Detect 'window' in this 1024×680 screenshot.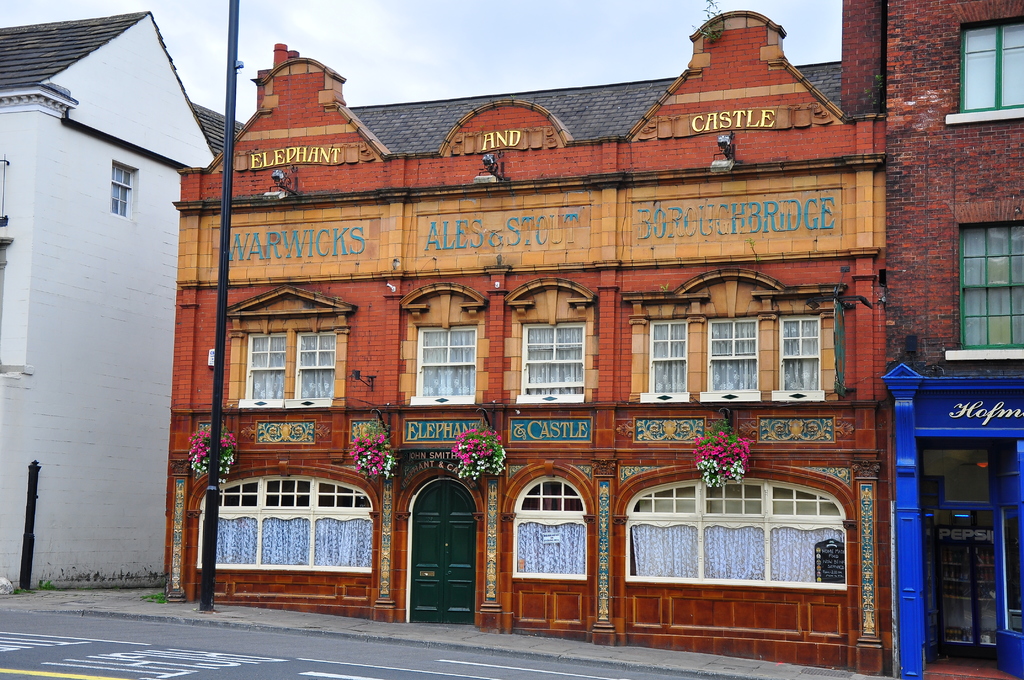
Detection: bbox=[500, 458, 591, 584].
